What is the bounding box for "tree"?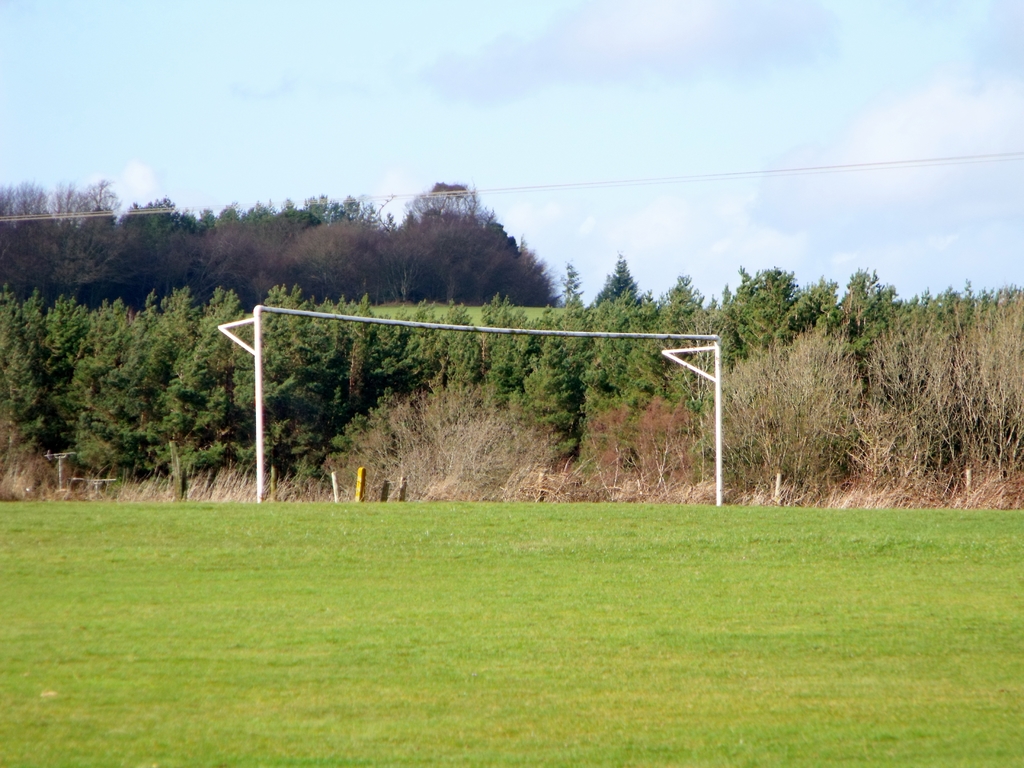
bbox(584, 241, 642, 301).
